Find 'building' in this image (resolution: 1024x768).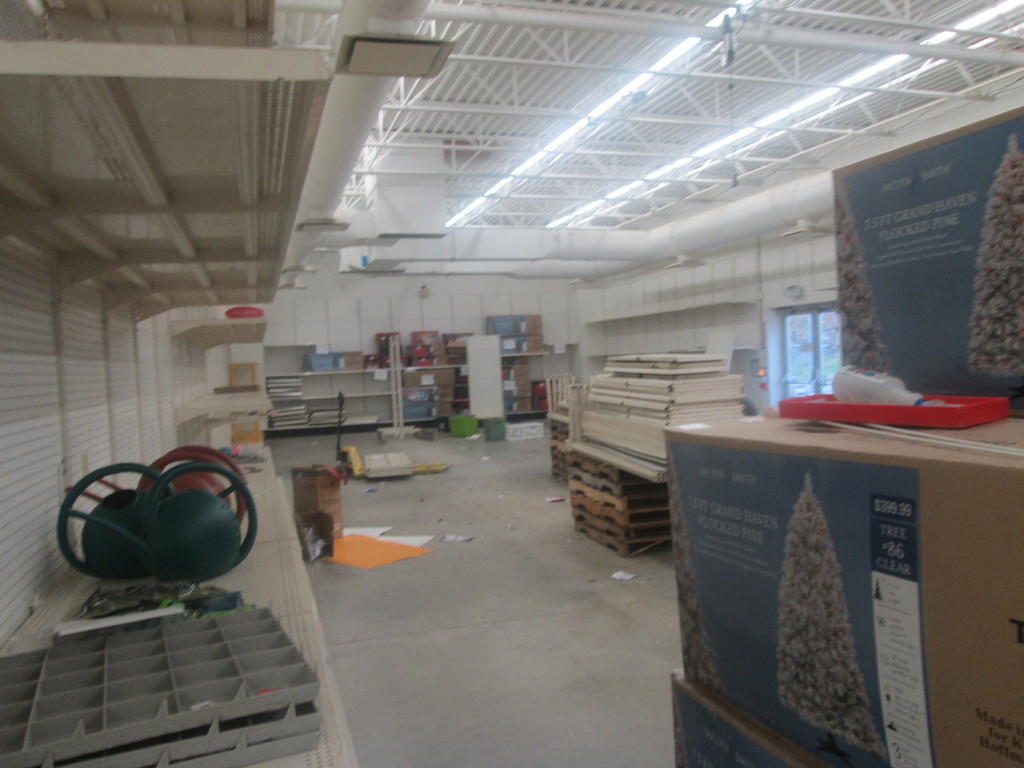
<region>0, 0, 1023, 767</region>.
